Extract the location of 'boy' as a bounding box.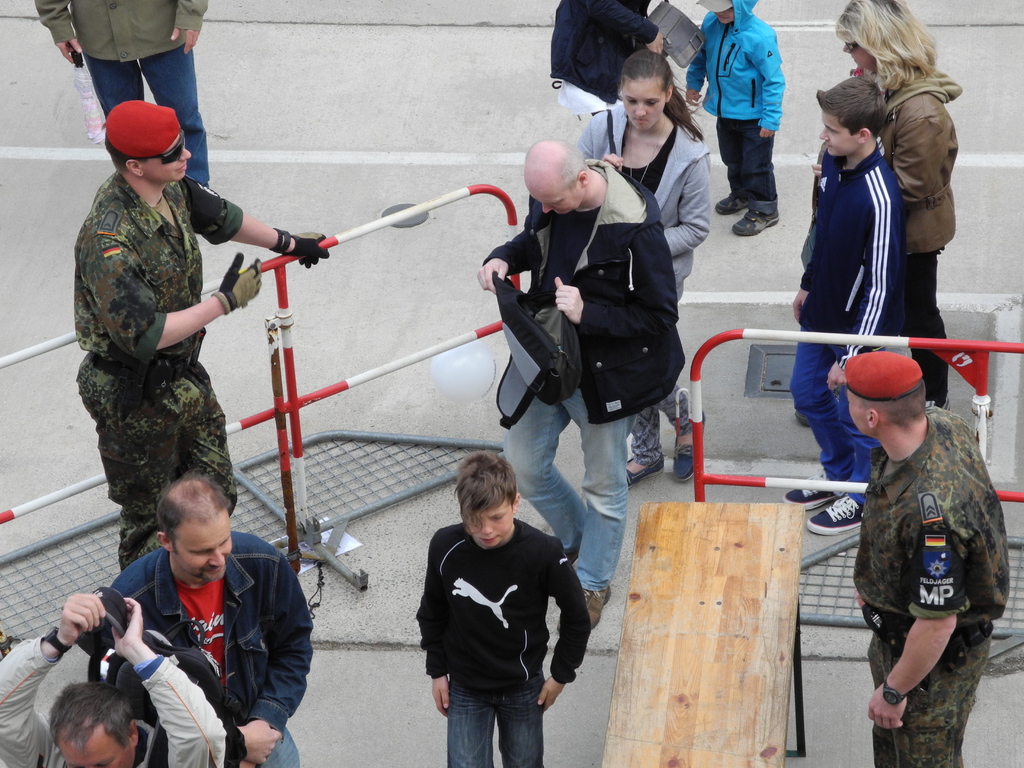
397/465/602/767.
